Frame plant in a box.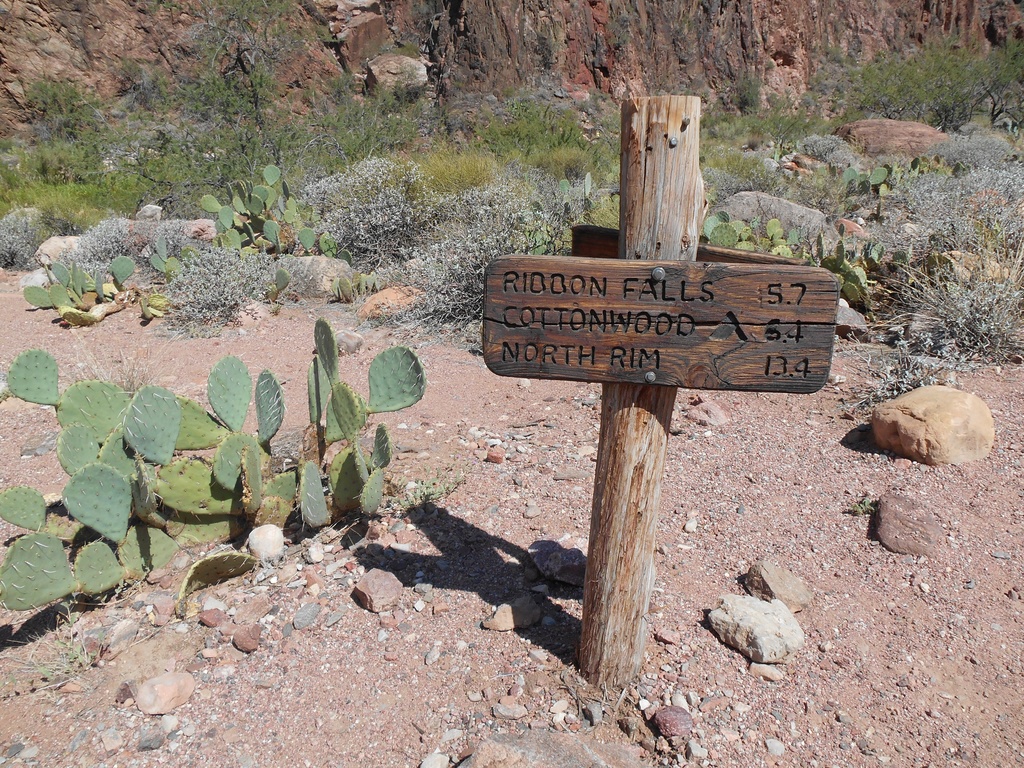
region(141, 217, 203, 300).
